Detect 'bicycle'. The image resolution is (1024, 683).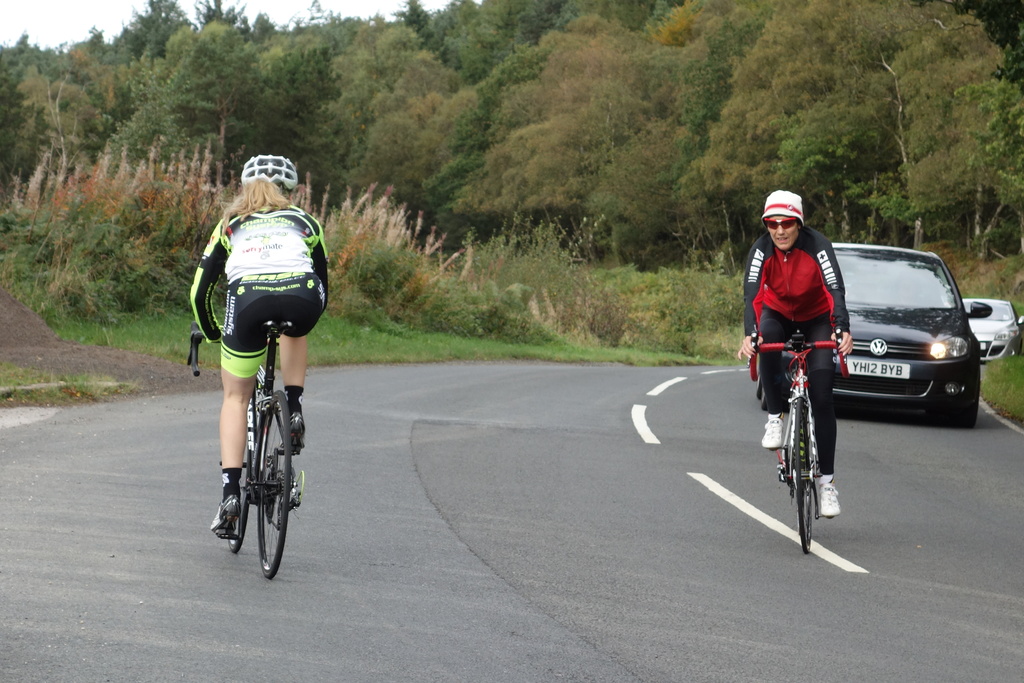
<bbox>767, 315, 858, 557</bbox>.
